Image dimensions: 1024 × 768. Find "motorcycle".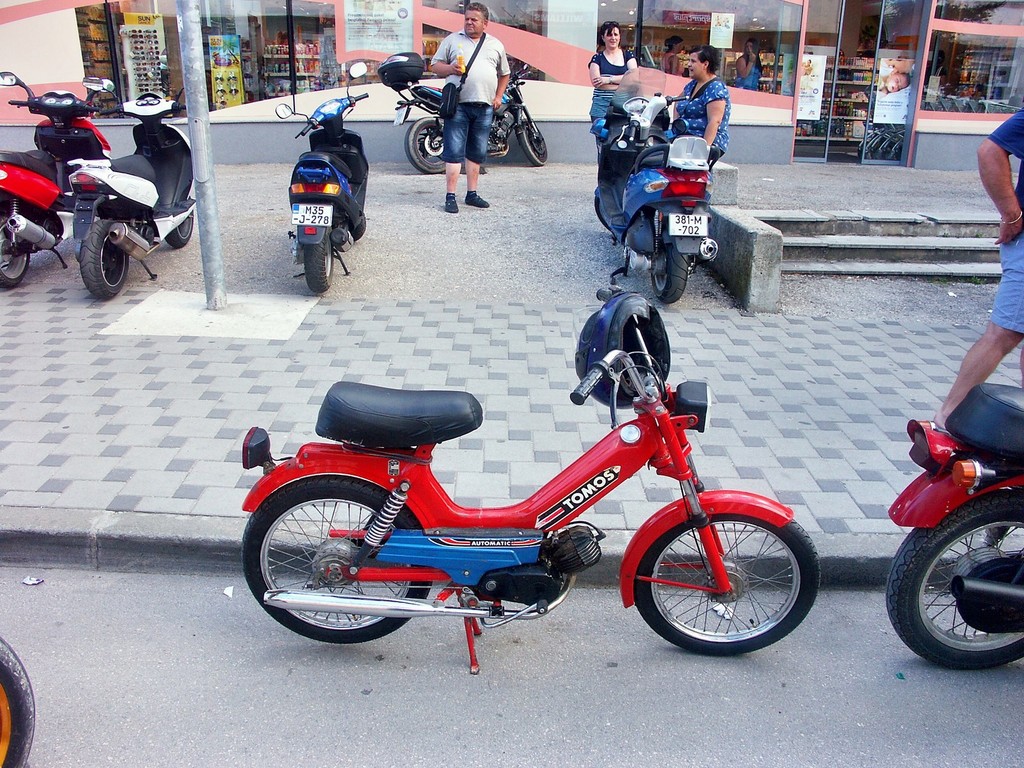
884 380 1023 669.
